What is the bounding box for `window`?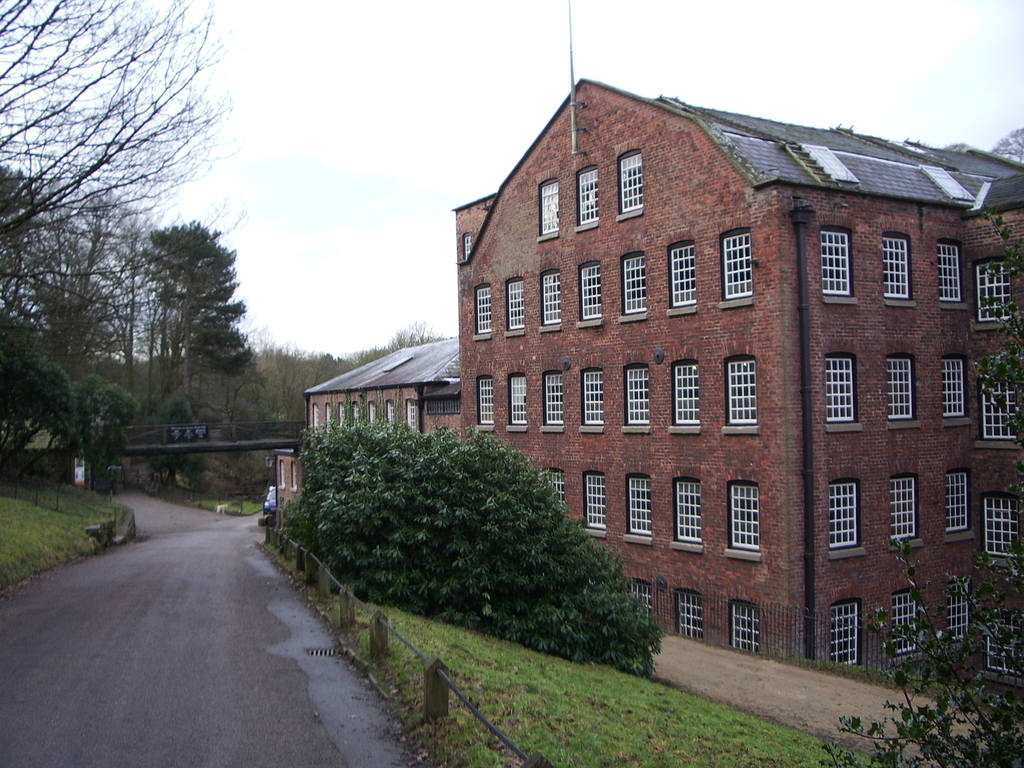
(left=584, top=472, right=607, bottom=539).
